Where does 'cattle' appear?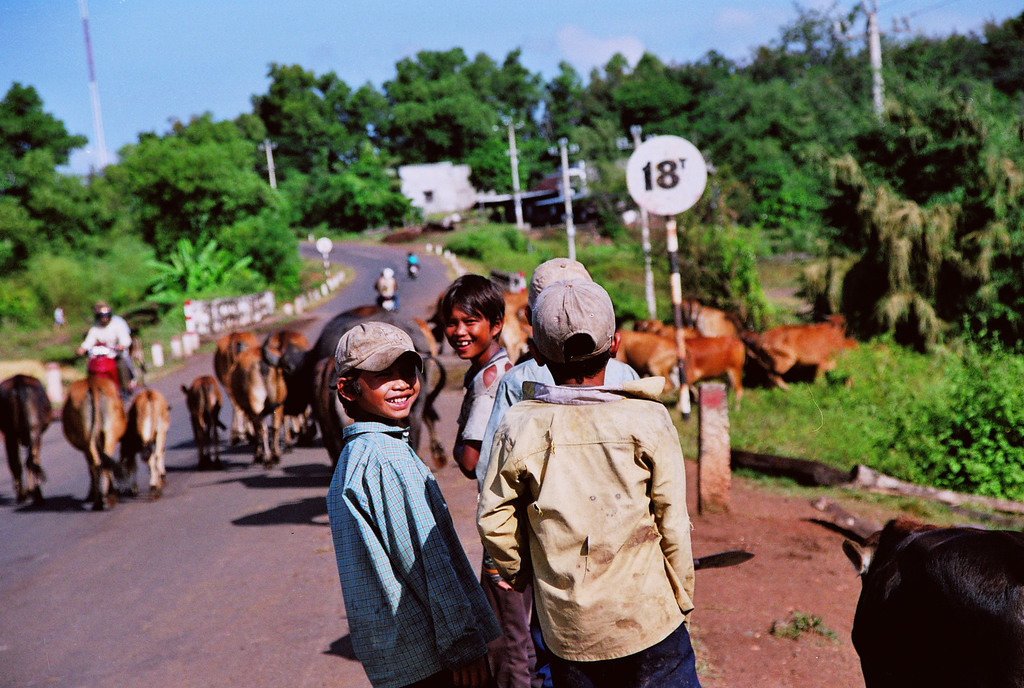
Appears at locate(0, 370, 51, 507).
